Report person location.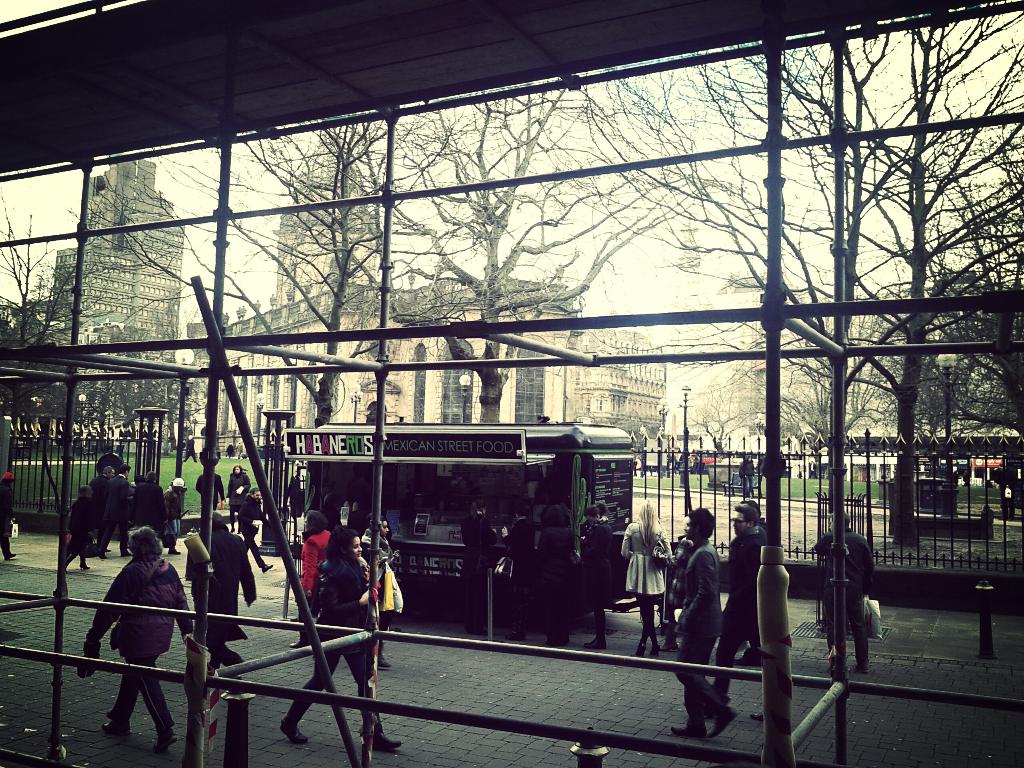
Report: 740, 501, 778, 687.
